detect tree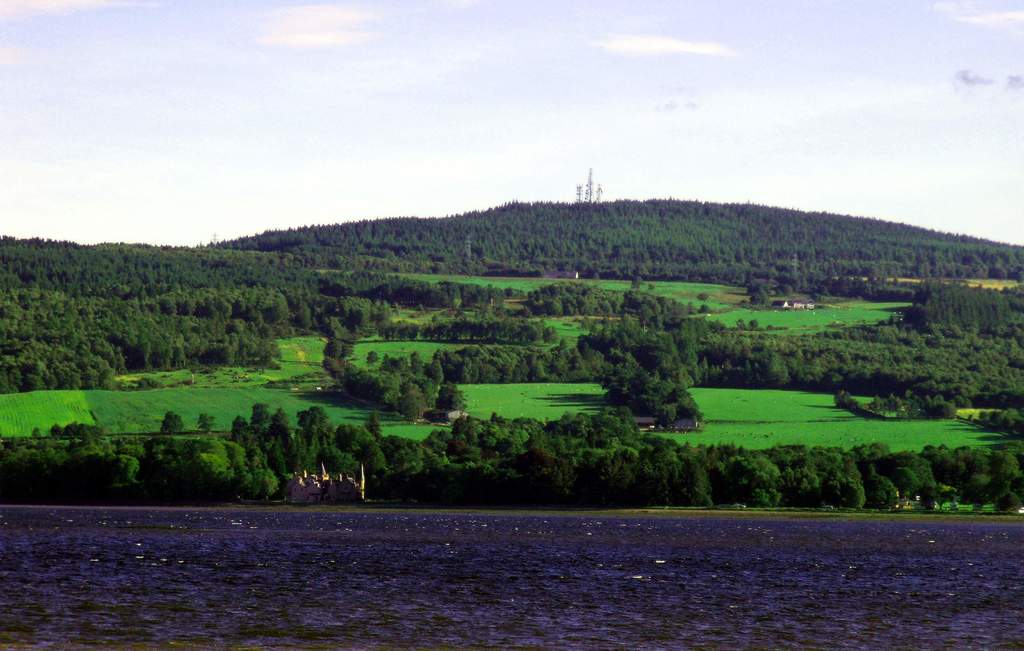
l=573, t=315, r=700, b=445
